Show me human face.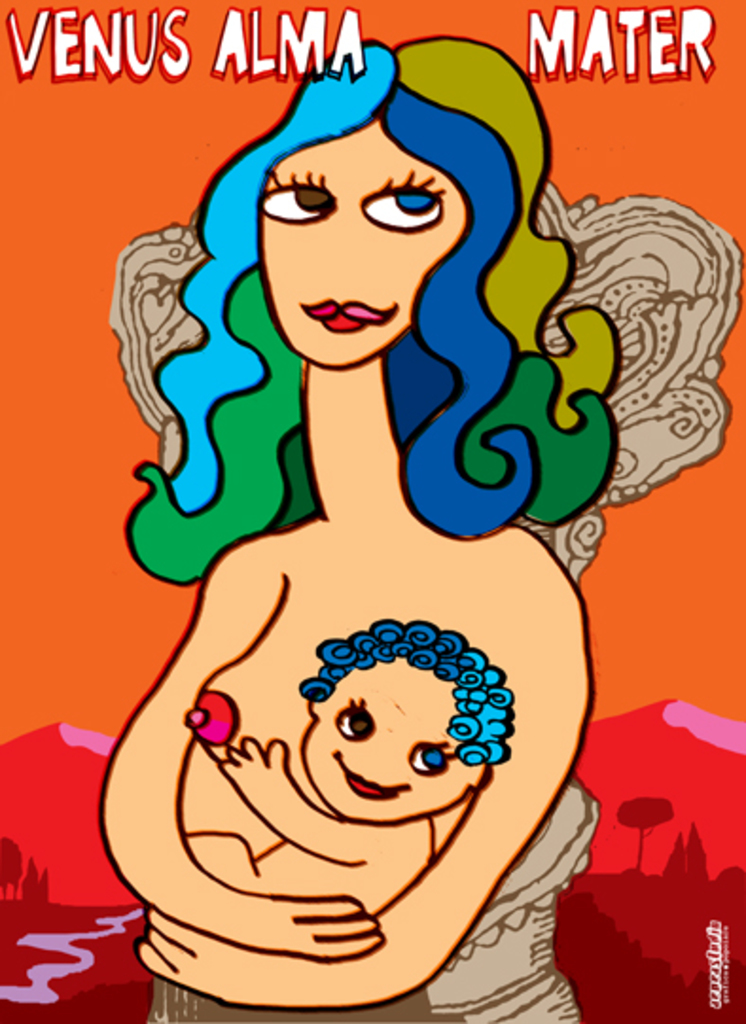
human face is here: [left=303, top=659, right=466, bottom=823].
